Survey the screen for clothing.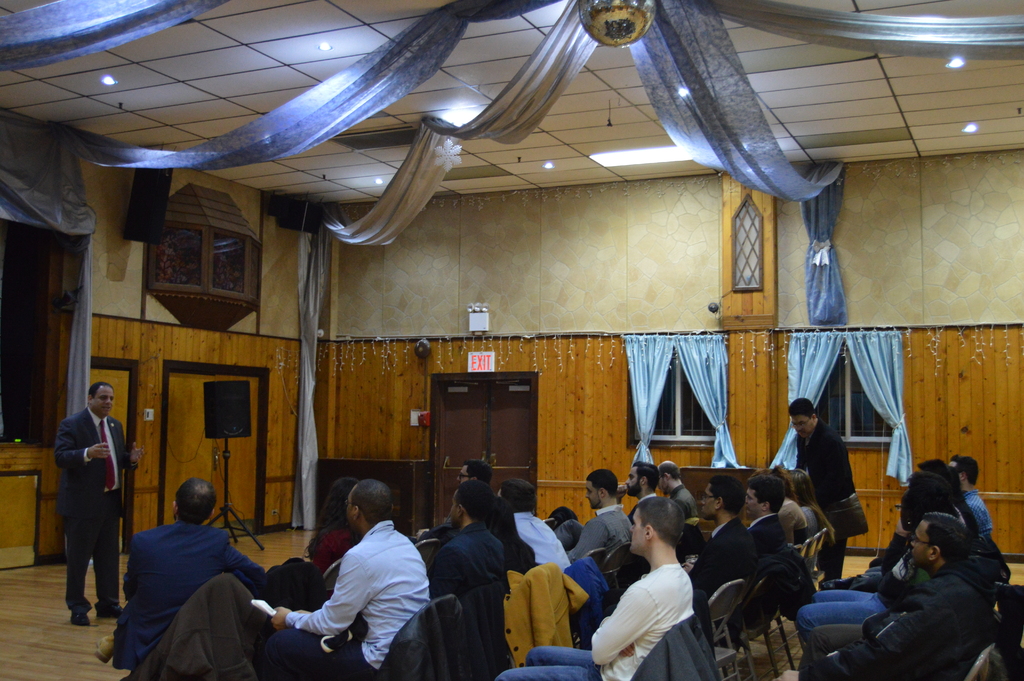
Survey found: {"left": 689, "top": 512, "right": 754, "bottom": 597}.
